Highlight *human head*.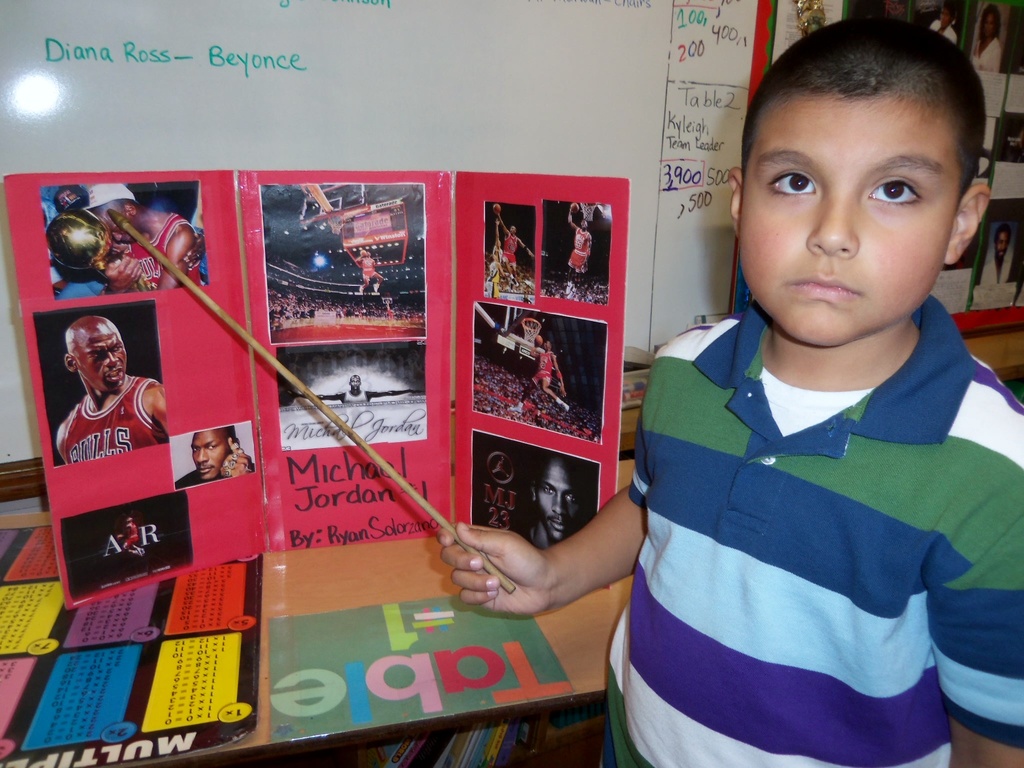
Highlighted region: locate(349, 372, 362, 388).
